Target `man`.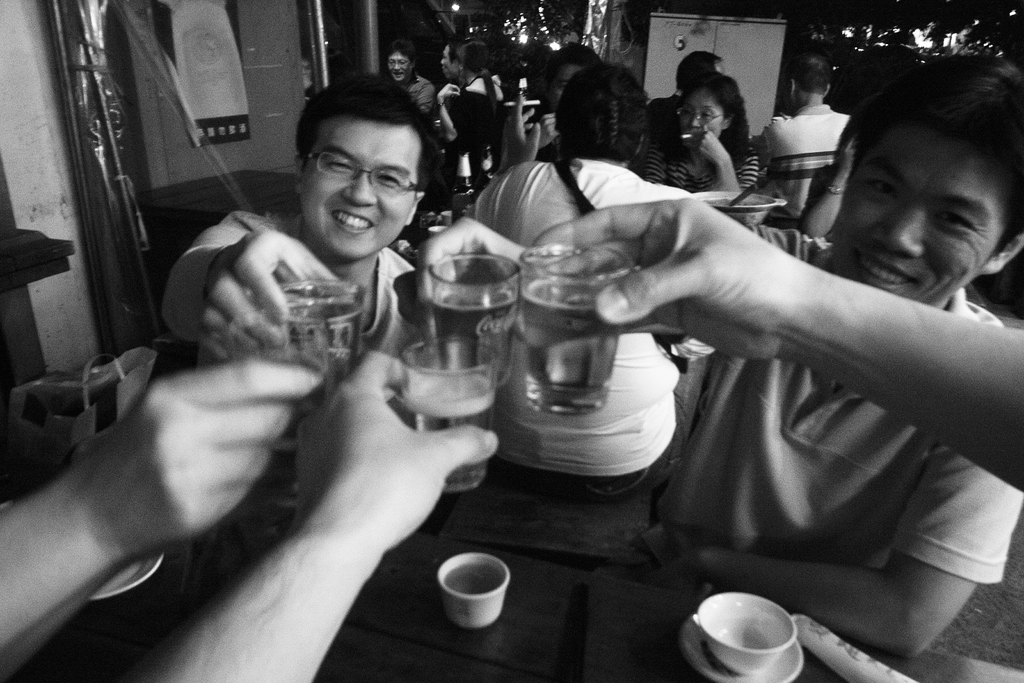
Target region: (x1=0, y1=356, x2=326, y2=682).
